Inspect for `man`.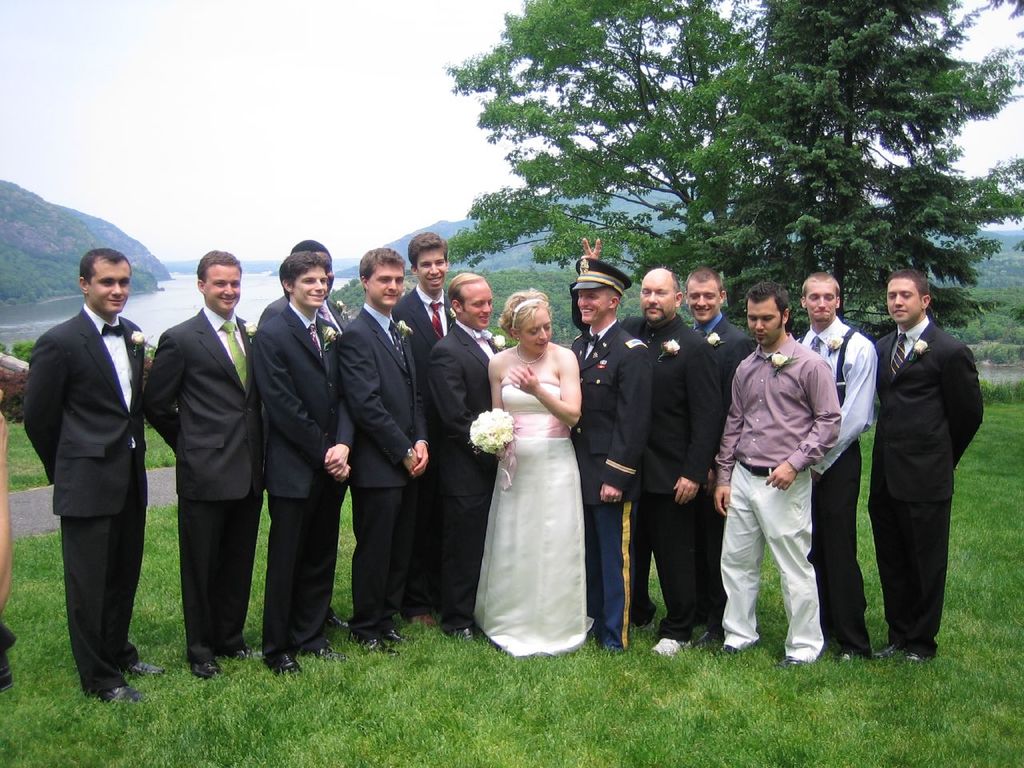
Inspection: bbox=(15, 245, 153, 706).
